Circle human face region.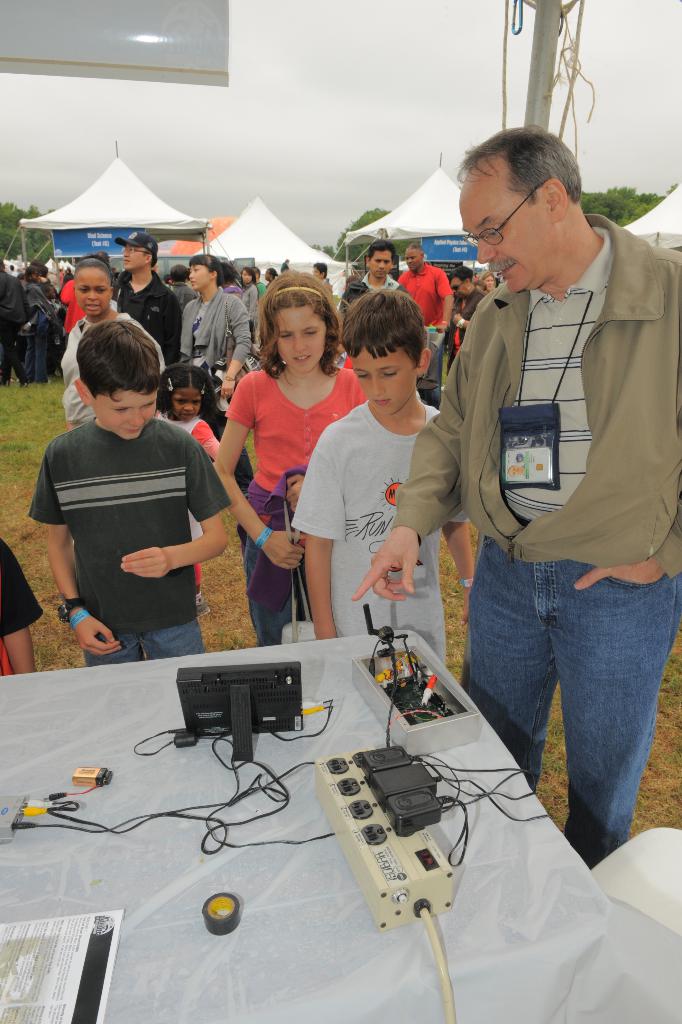
Region: (359,348,408,398).
